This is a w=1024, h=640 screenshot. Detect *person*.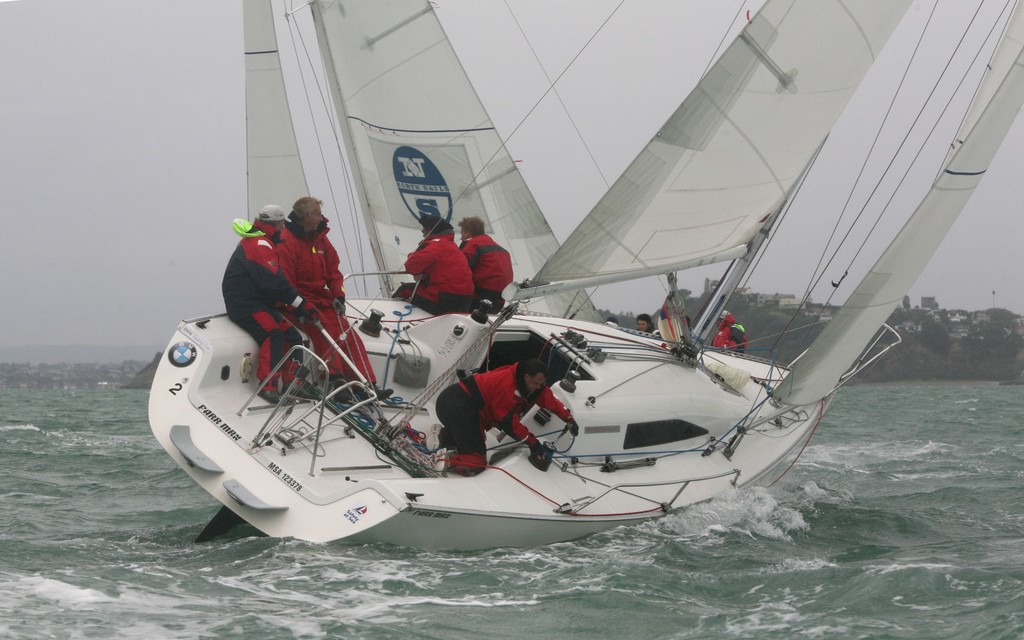
<box>218,200,321,405</box>.
